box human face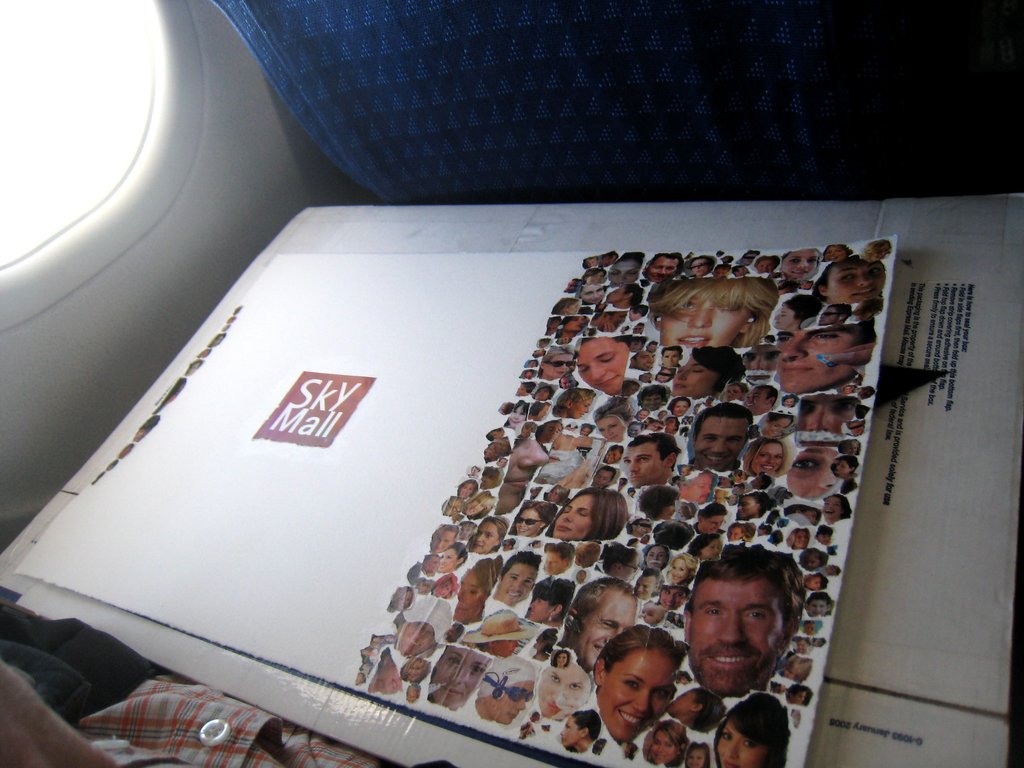
locate(744, 385, 774, 412)
